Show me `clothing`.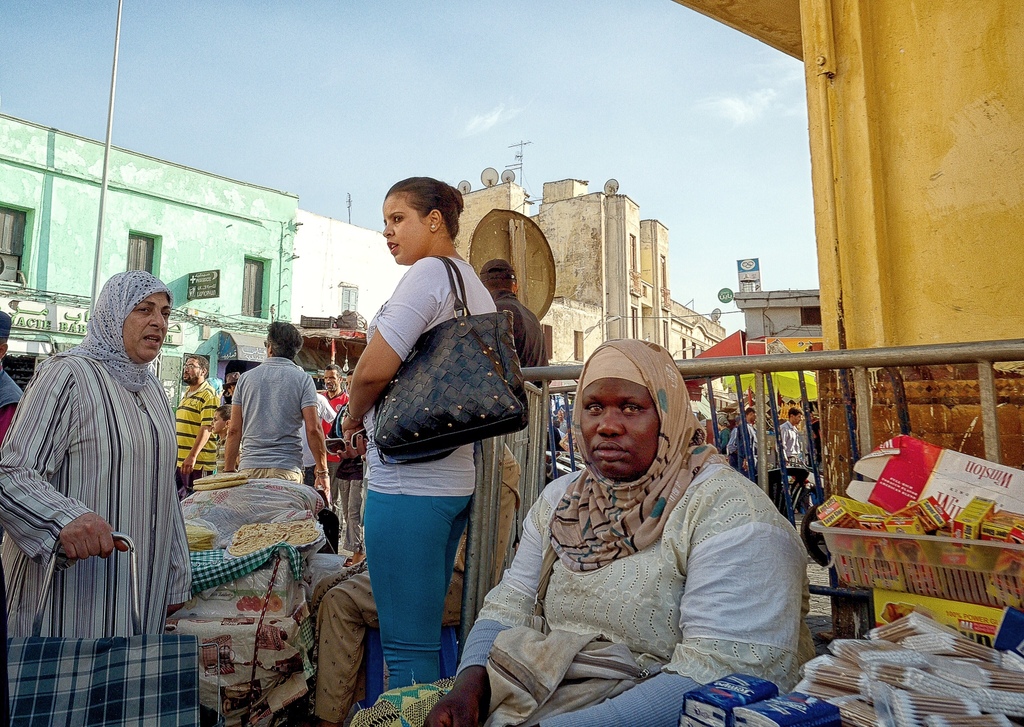
`clothing` is here: box(15, 279, 191, 708).
